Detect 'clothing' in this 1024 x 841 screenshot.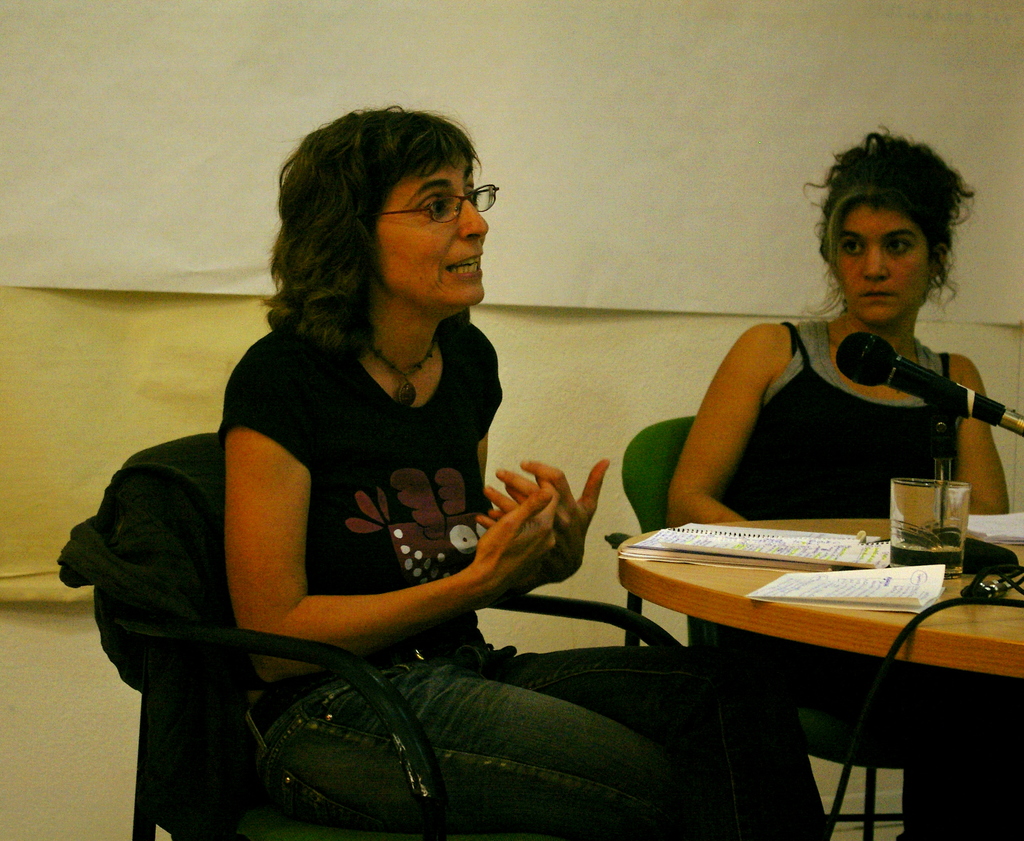
Detection: x1=217 y1=311 x2=816 y2=840.
